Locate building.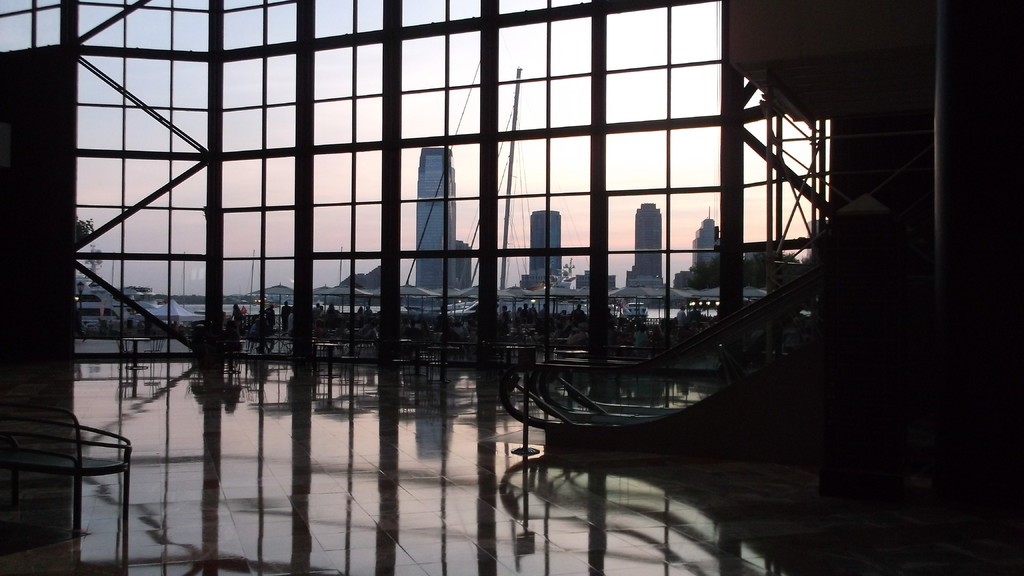
Bounding box: bbox(625, 203, 666, 288).
